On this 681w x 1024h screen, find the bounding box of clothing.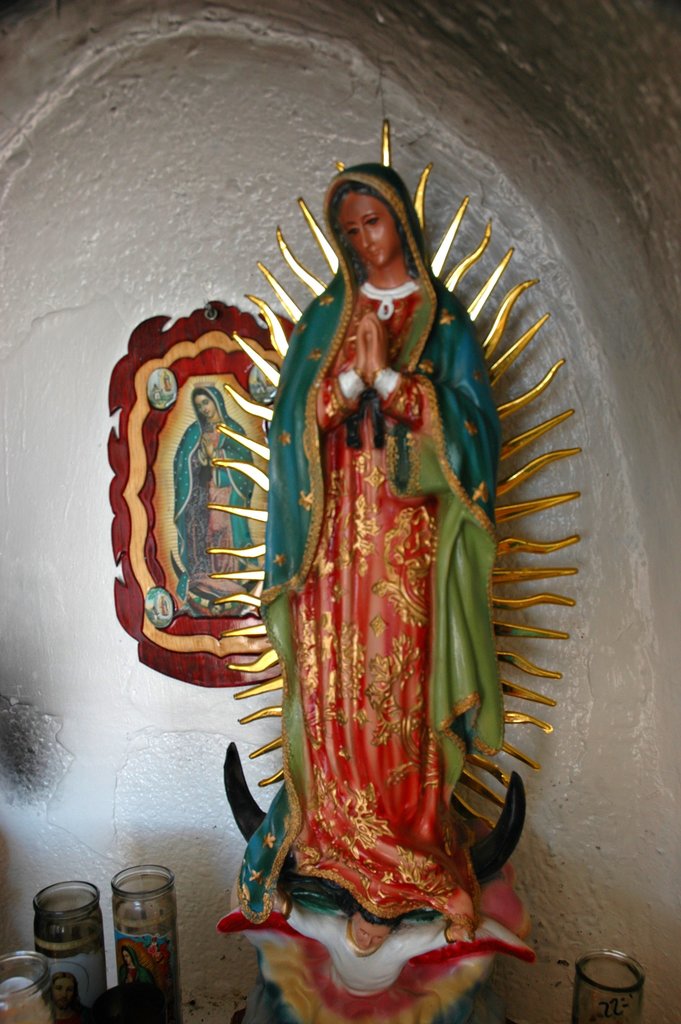
Bounding box: [x1=216, y1=214, x2=539, y2=973].
